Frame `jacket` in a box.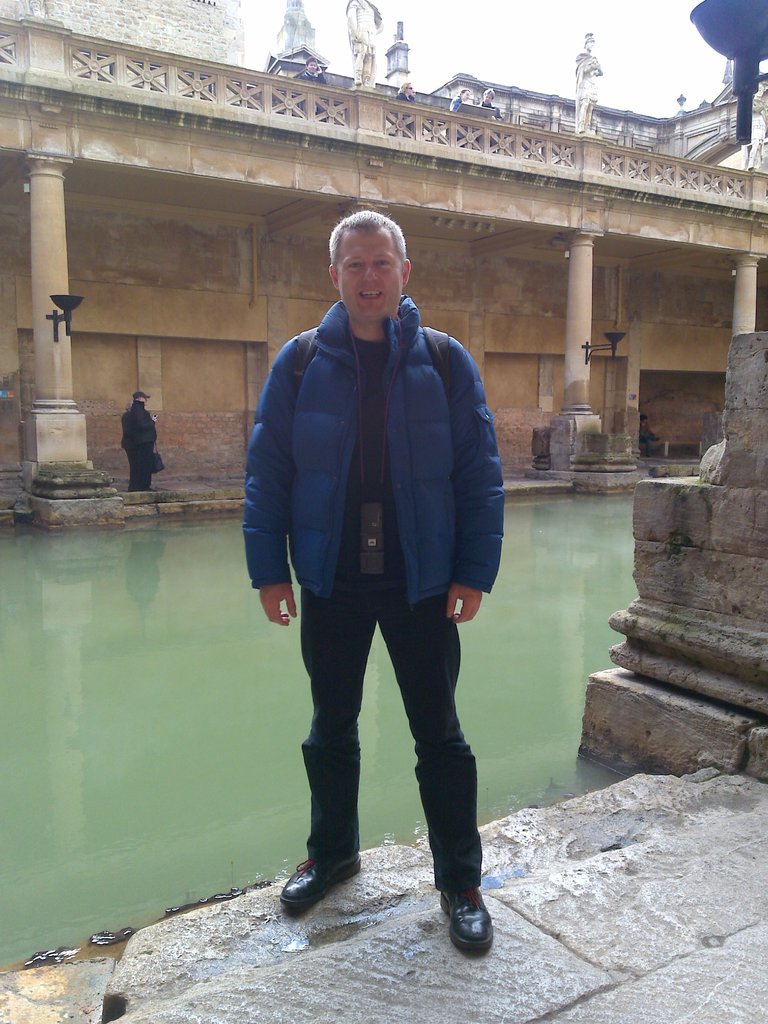
252:239:500:617.
